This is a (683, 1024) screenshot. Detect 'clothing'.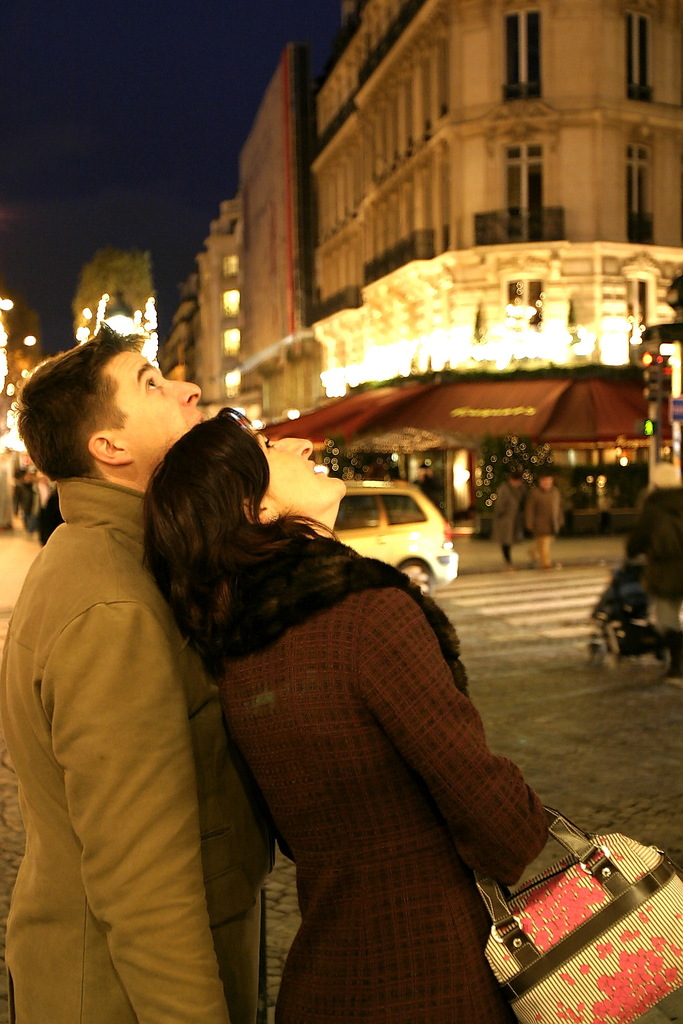
5,467,277,1023.
